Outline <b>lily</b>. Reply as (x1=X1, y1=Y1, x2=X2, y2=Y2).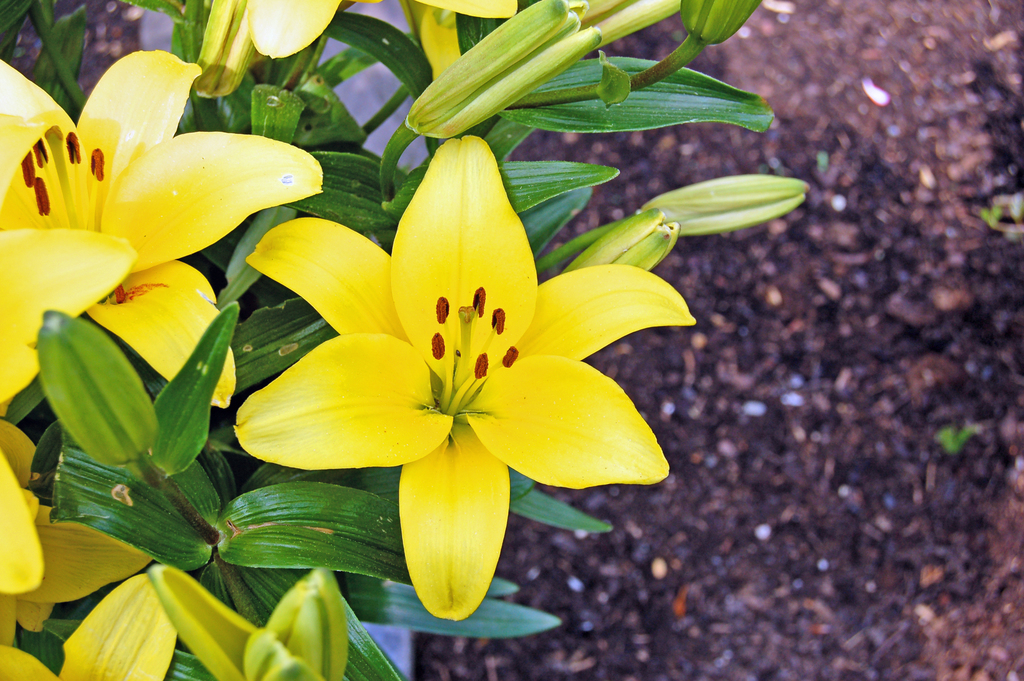
(x1=231, y1=132, x2=697, y2=620).
